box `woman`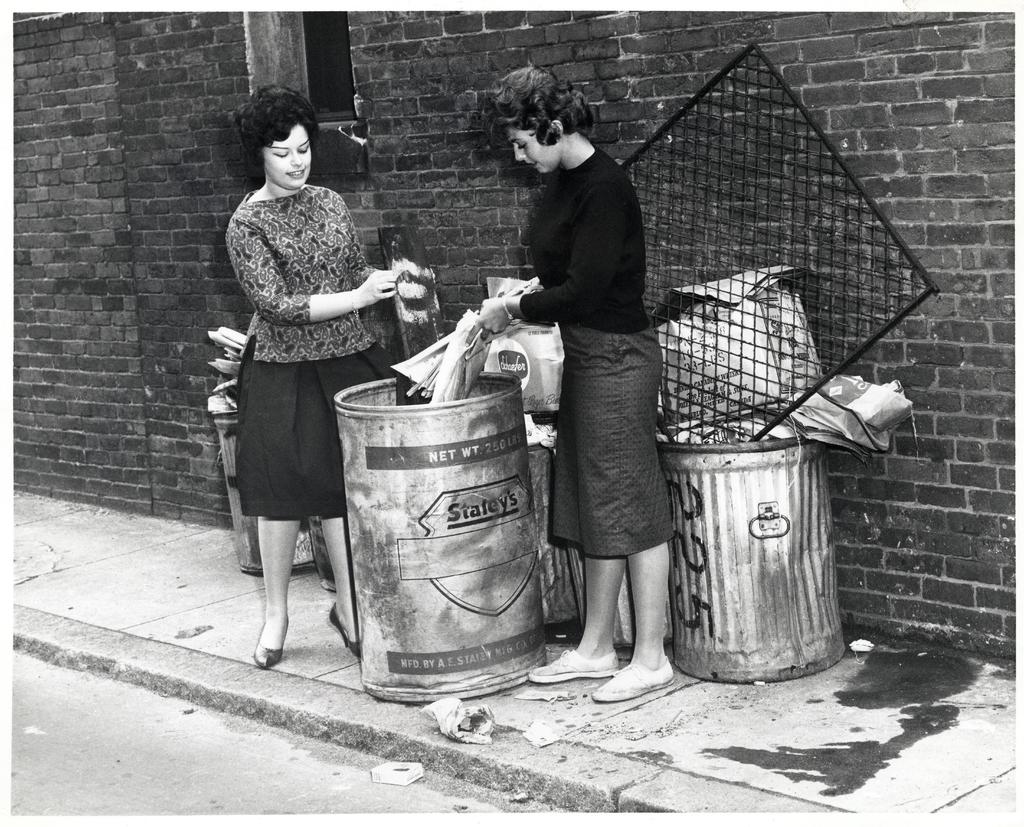
<bbox>226, 83, 407, 665</bbox>
